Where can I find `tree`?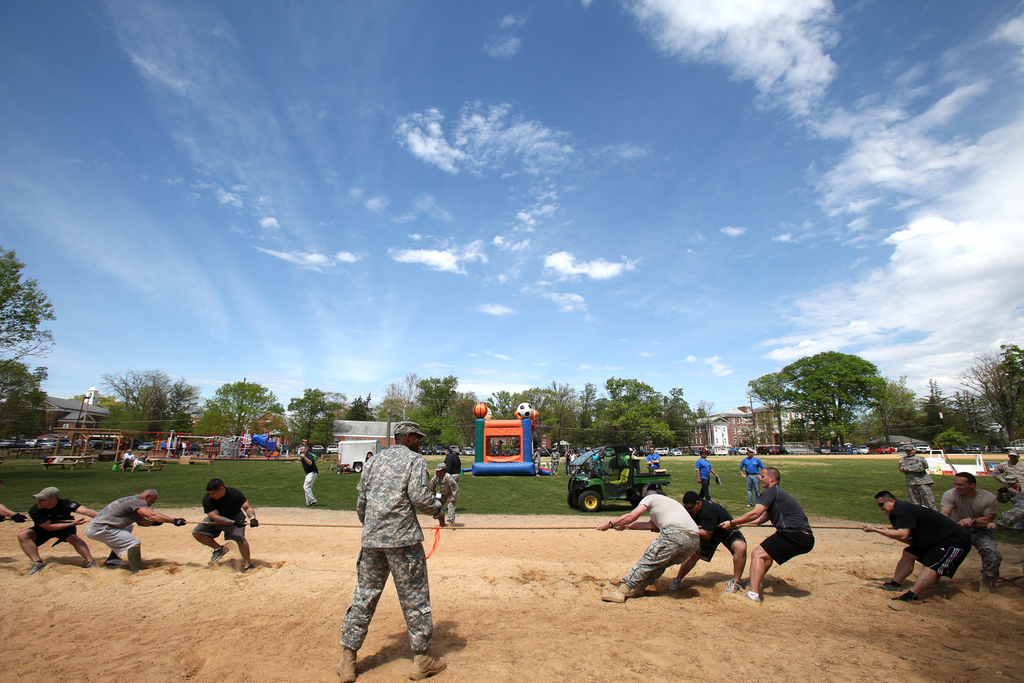
You can find it at x1=0 y1=247 x2=58 y2=386.
